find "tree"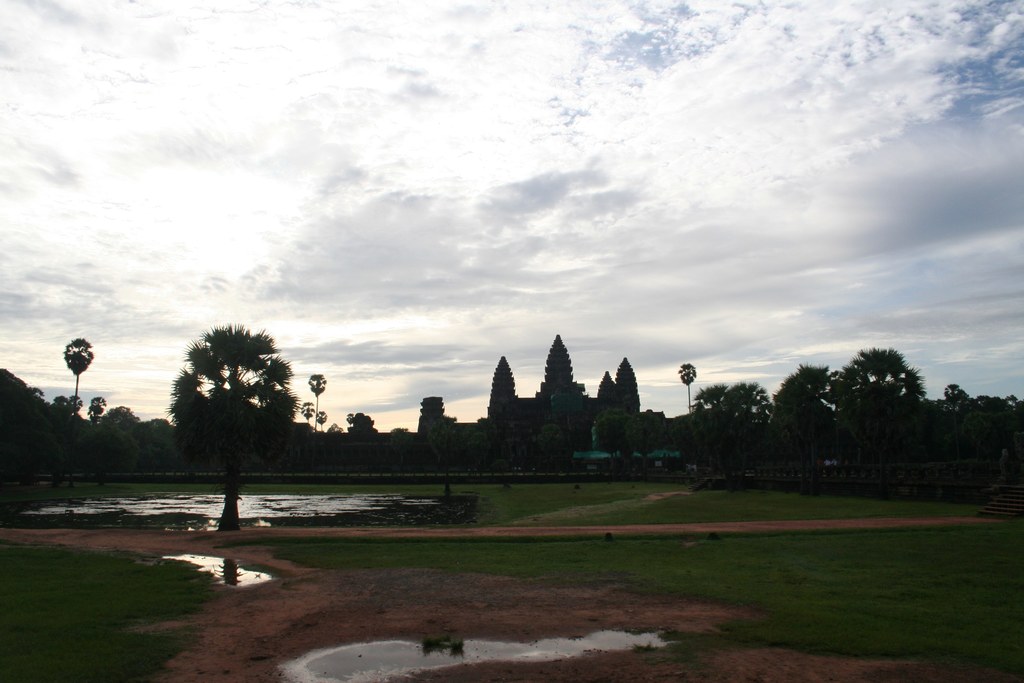
box(817, 343, 937, 465)
